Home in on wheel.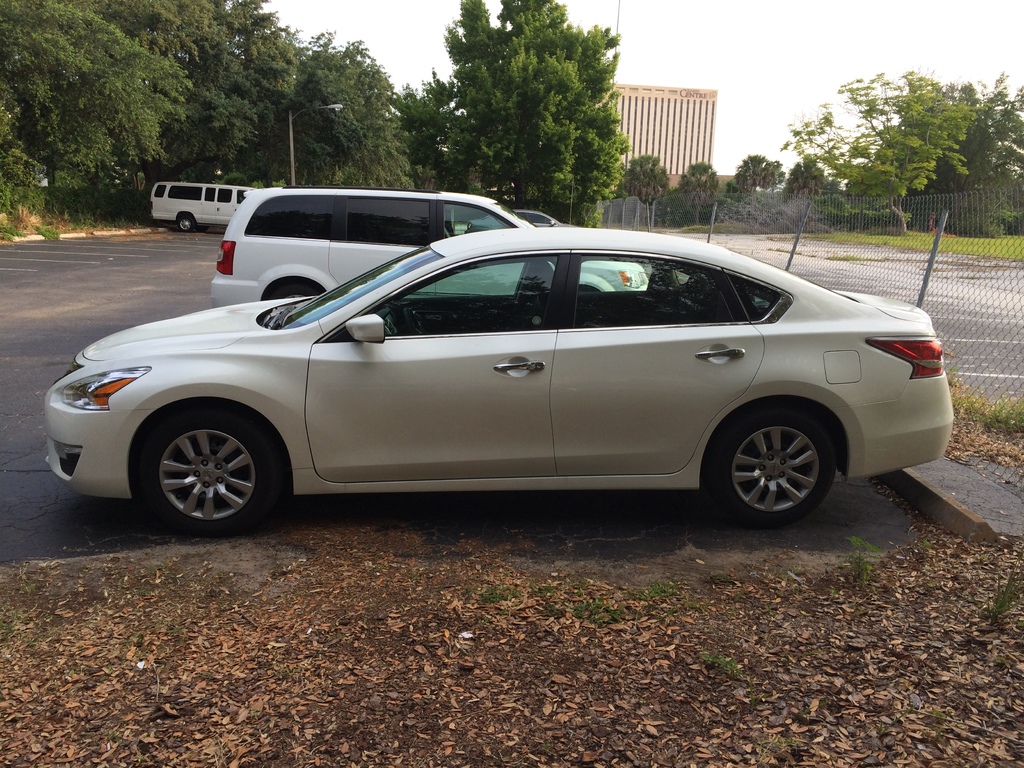
Homed in at rect(268, 283, 315, 300).
